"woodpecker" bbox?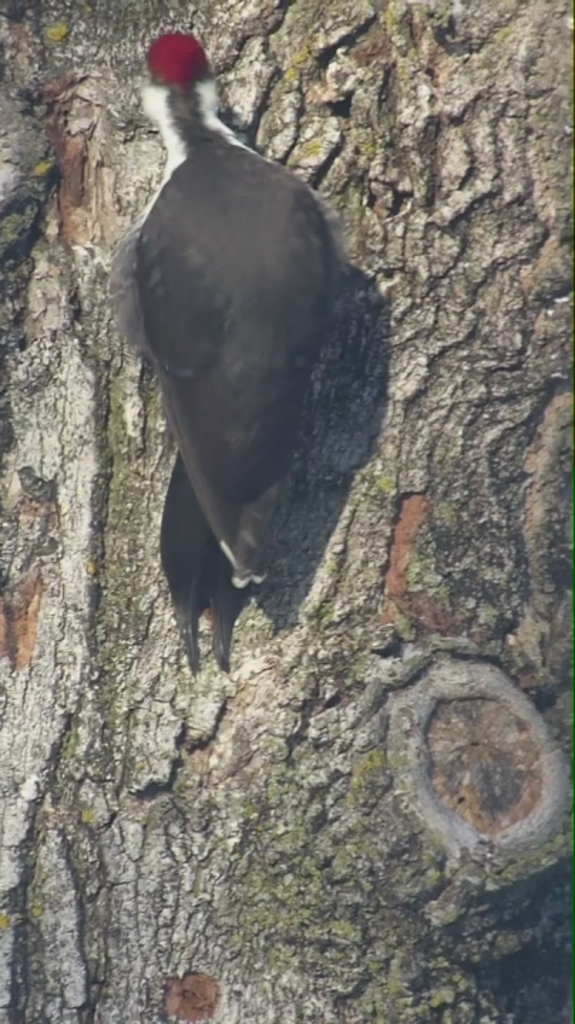
110, 23, 350, 673
